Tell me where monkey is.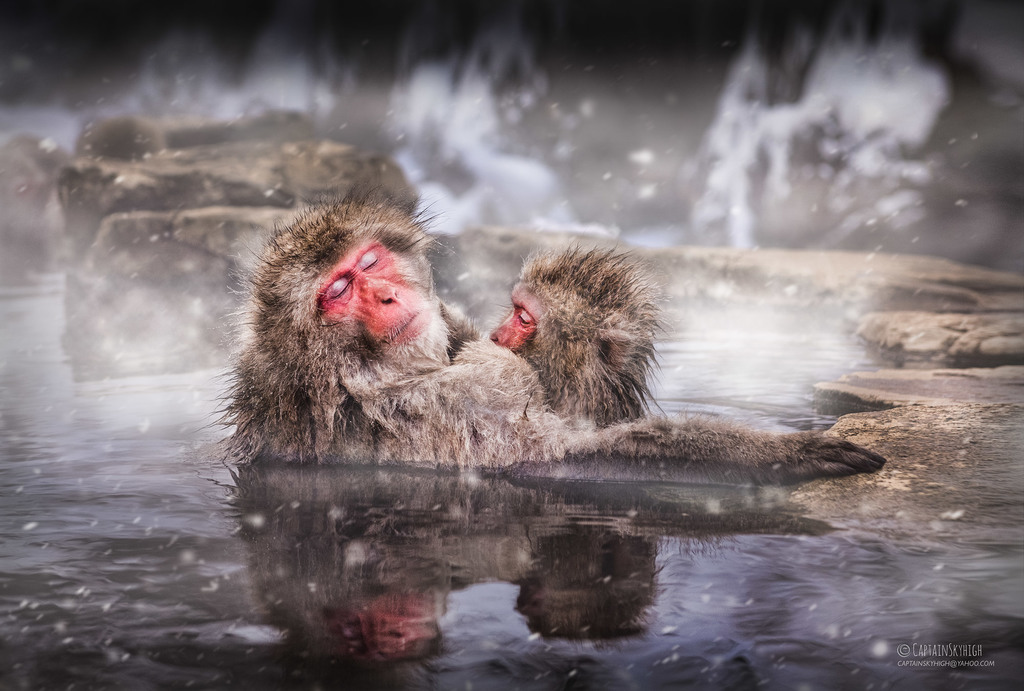
monkey is at <bbox>483, 234, 673, 429</bbox>.
